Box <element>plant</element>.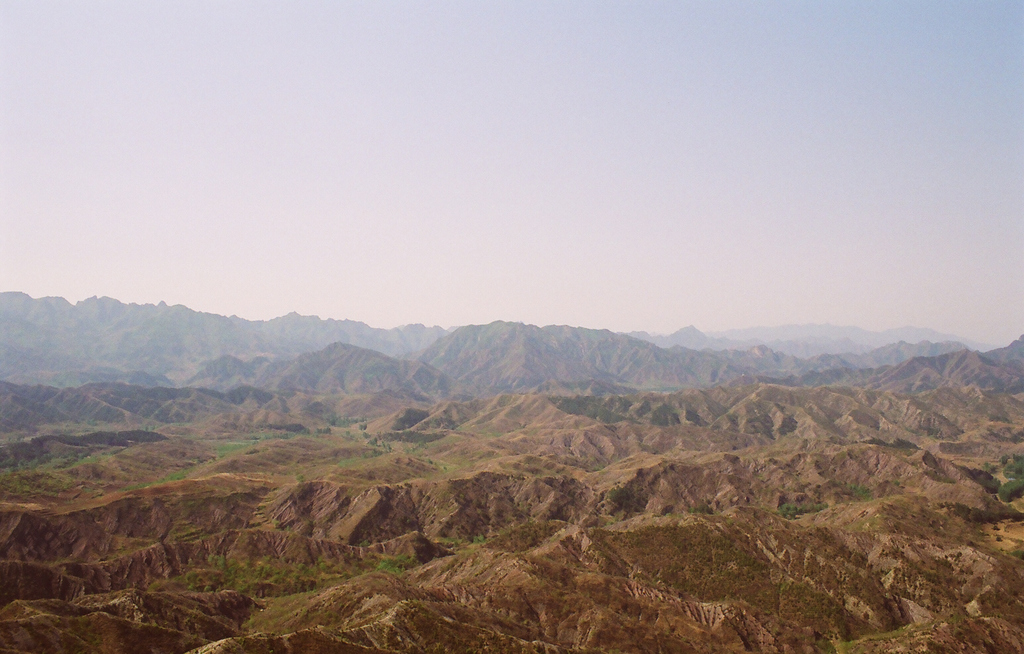
(817,628,856,653).
